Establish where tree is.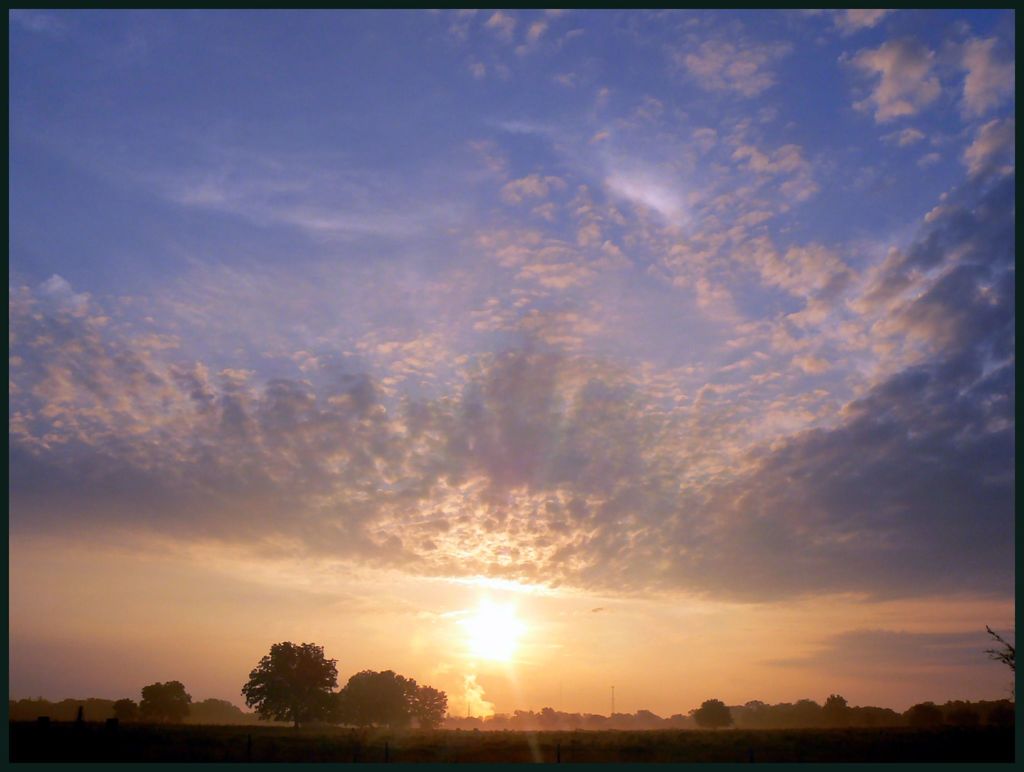
Established at <region>113, 678, 194, 731</region>.
